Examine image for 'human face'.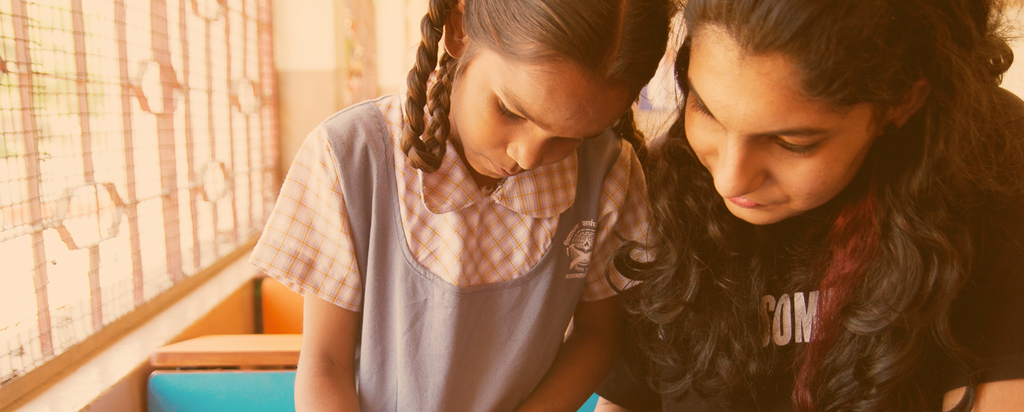
Examination result: select_region(449, 45, 631, 181).
